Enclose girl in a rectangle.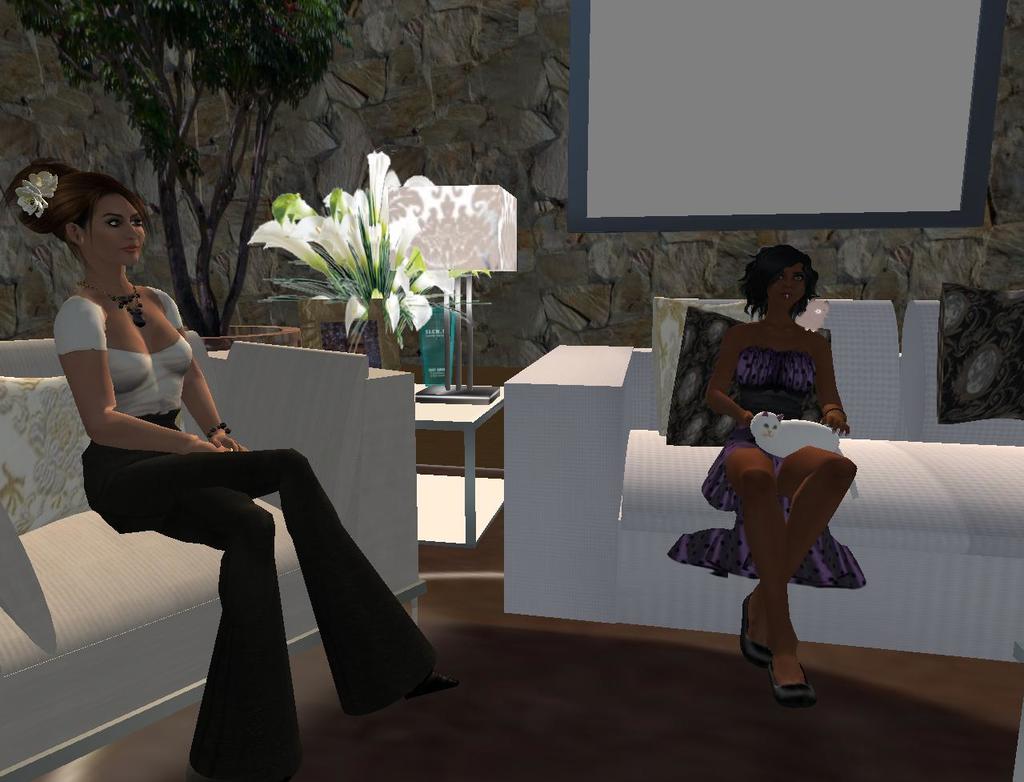
Rect(666, 244, 866, 705).
